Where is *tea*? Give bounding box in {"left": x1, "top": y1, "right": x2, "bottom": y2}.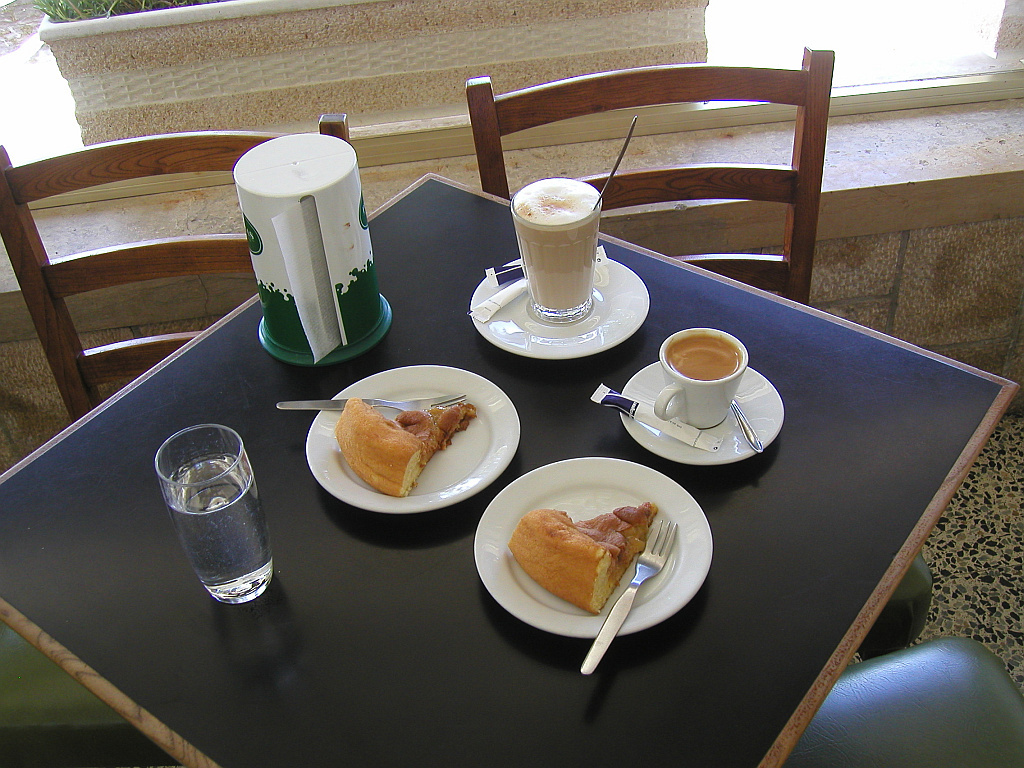
{"left": 663, "top": 331, "right": 747, "bottom": 384}.
